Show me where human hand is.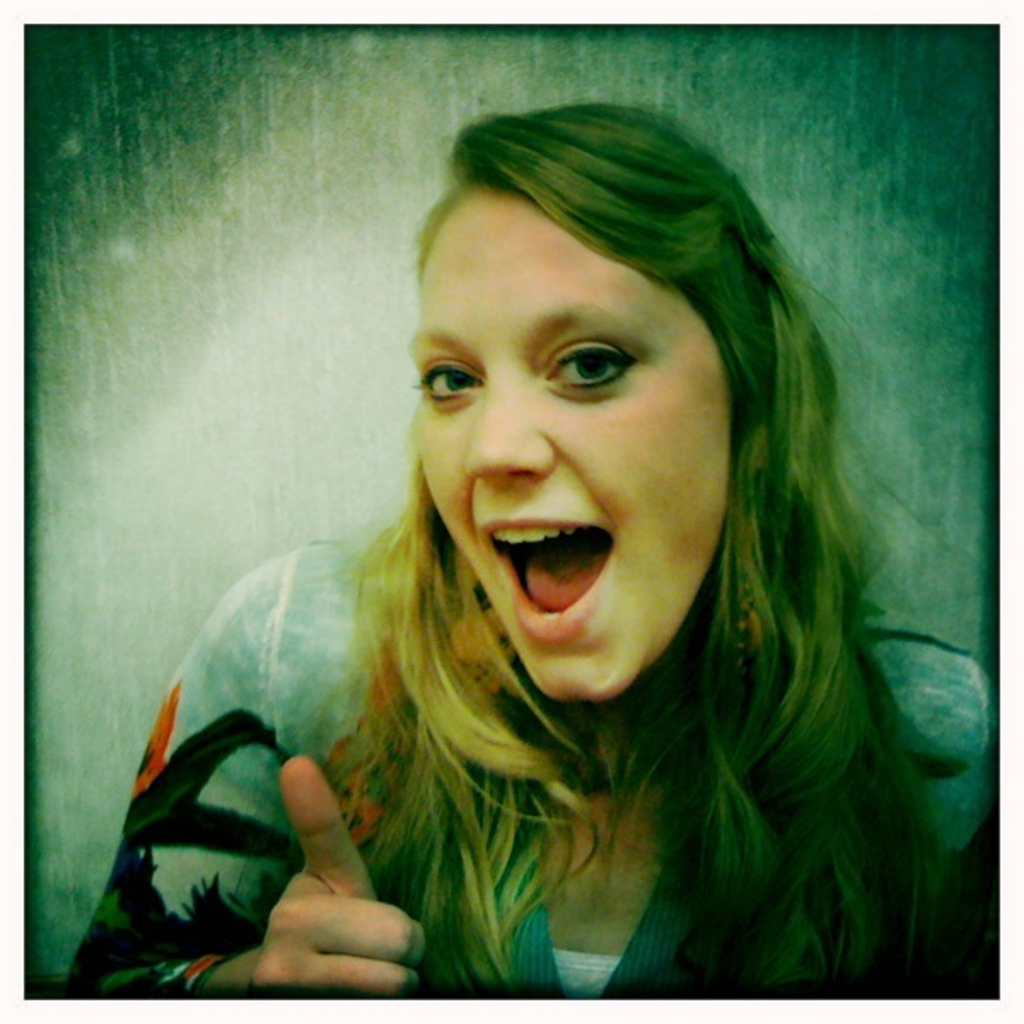
human hand is at rect(229, 749, 418, 1014).
